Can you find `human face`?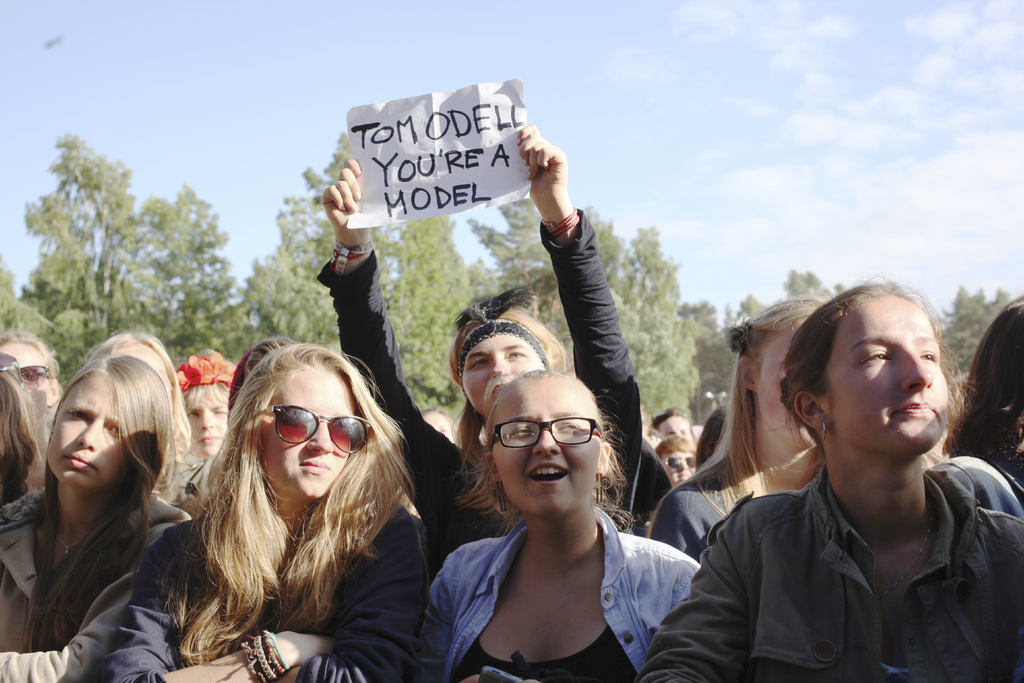
Yes, bounding box: detection(187, 384, 228, 456).
